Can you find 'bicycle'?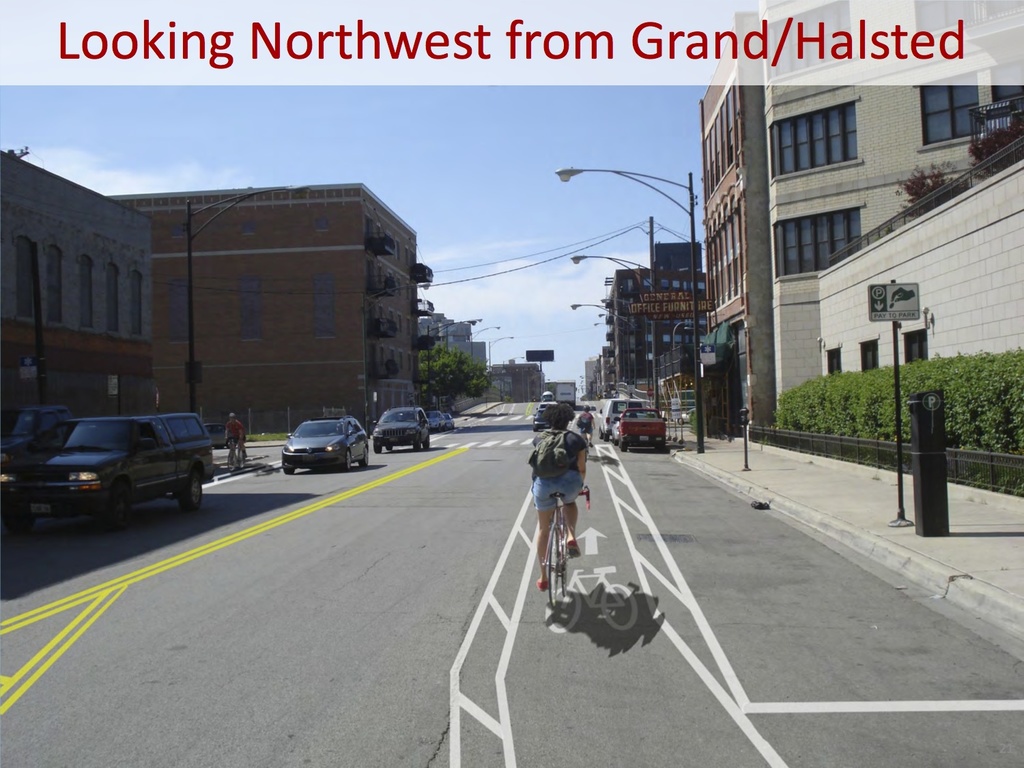
Yes, bounding box: x1=578 y1=431 x2=597 y2=457.
